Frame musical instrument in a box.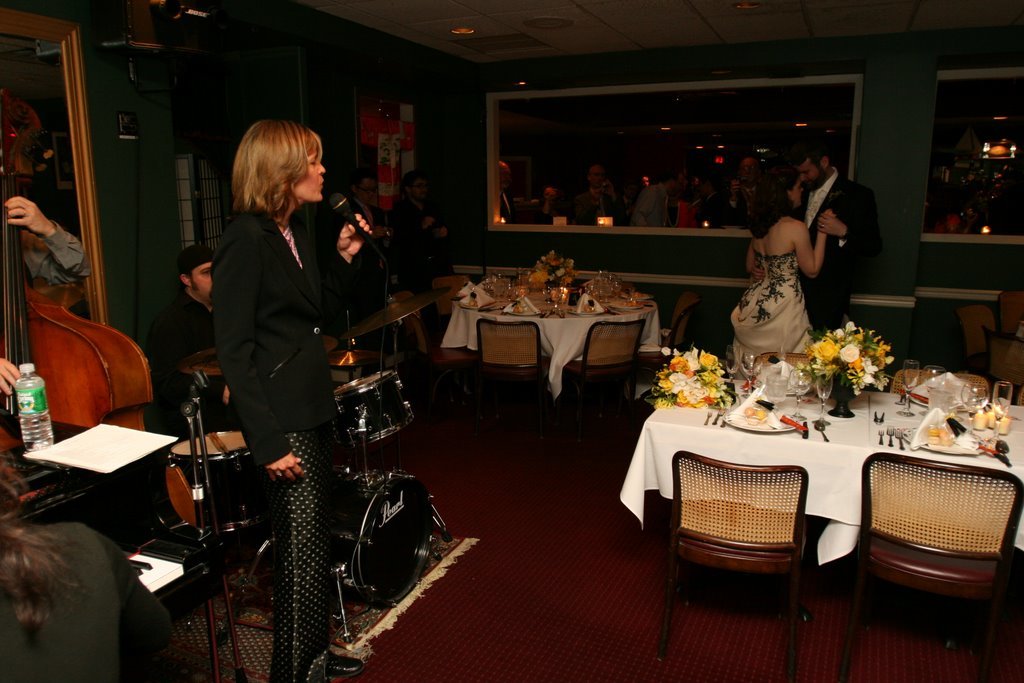
313/457/451/605.
